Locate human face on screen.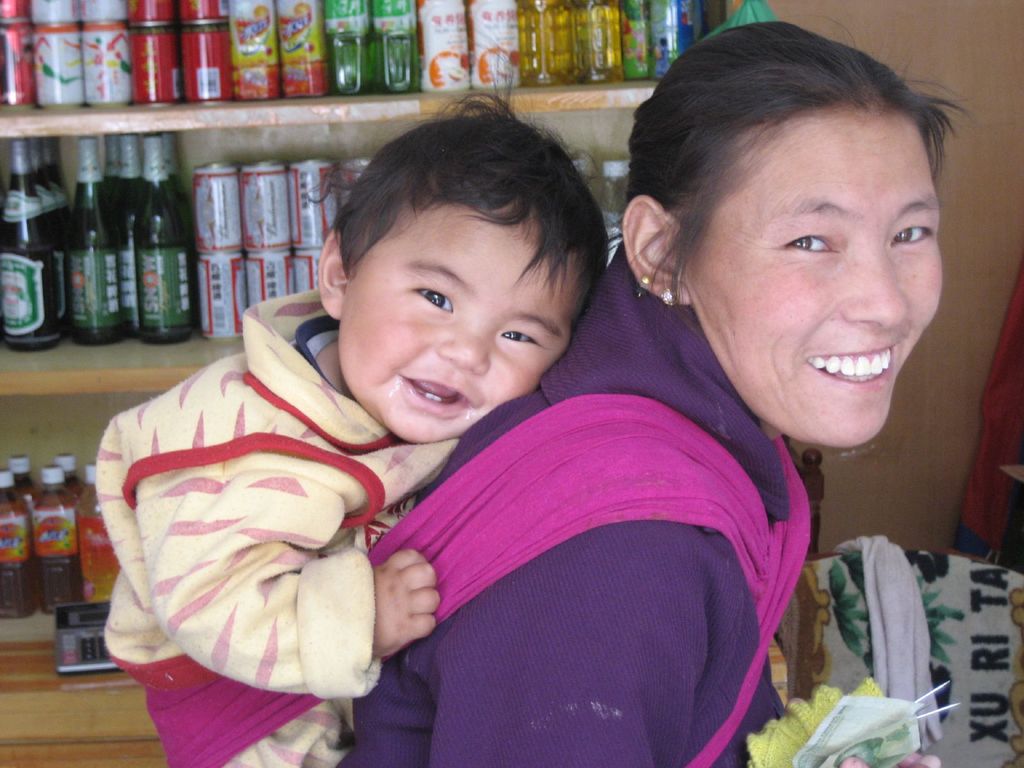
On screen at (692,108,944,454).
